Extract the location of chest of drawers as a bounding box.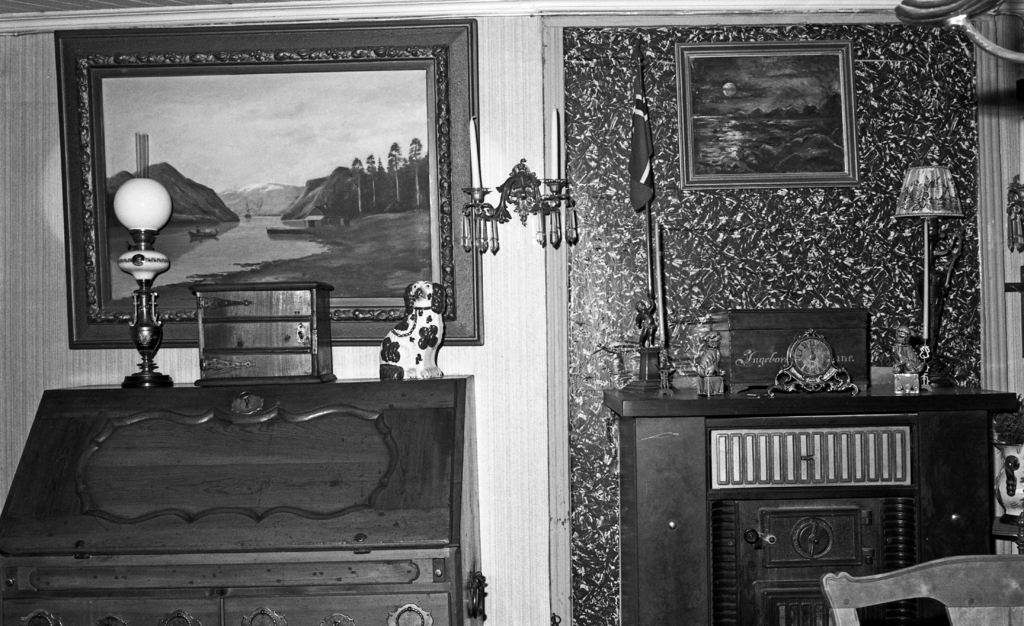
{"left": 604, "top": 384, "right": 1018, "bottom": 625}.
